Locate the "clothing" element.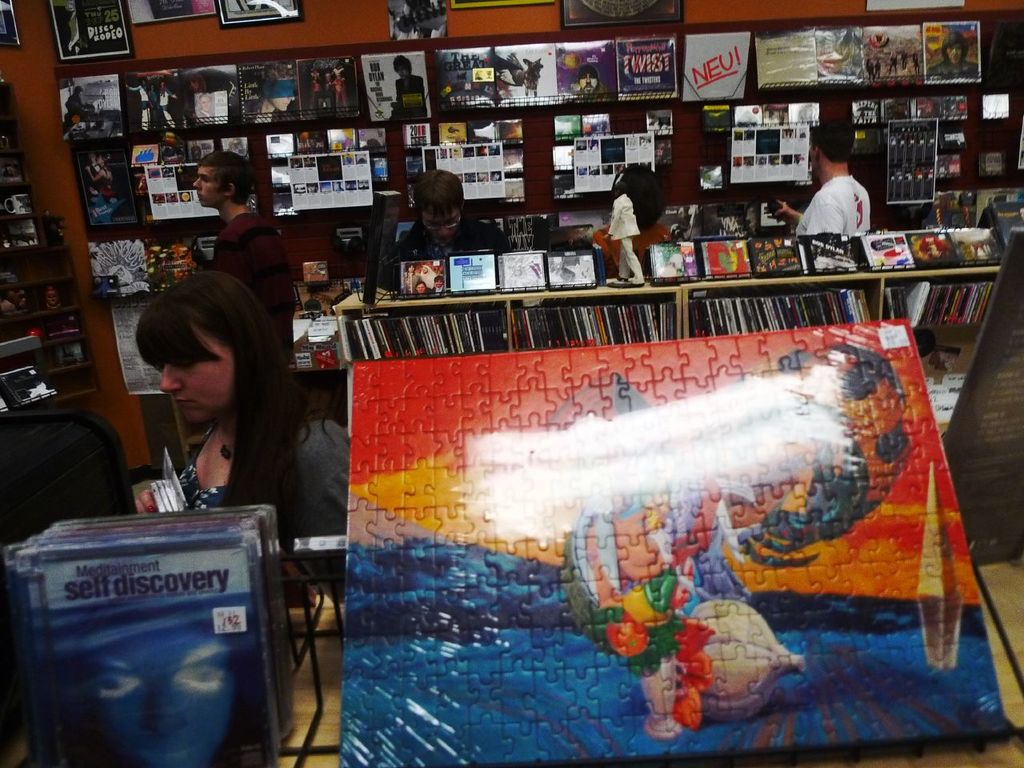
Element bbox: detection(177, 421, 349, 535).
